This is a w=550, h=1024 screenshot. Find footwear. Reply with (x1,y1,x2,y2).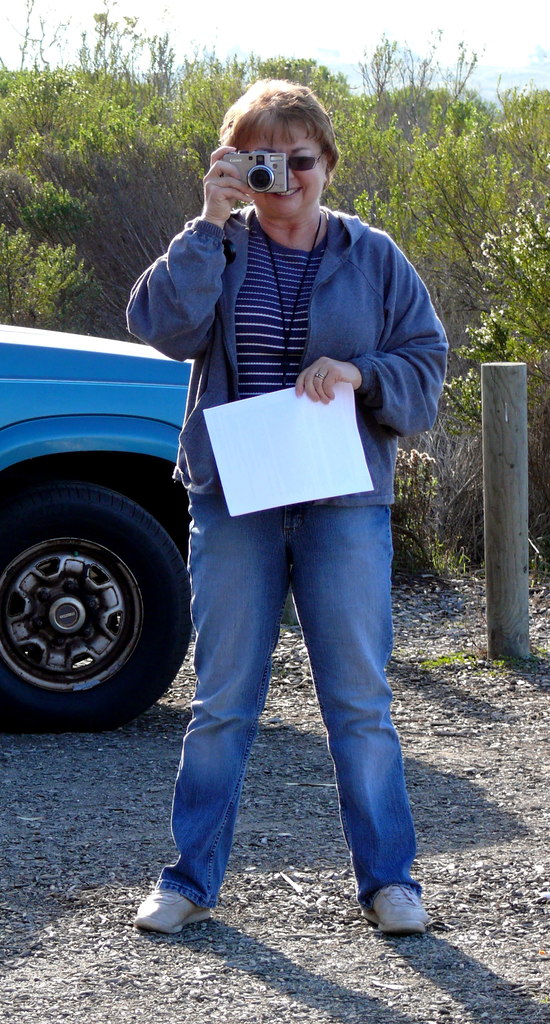
(123,872,220,935).
